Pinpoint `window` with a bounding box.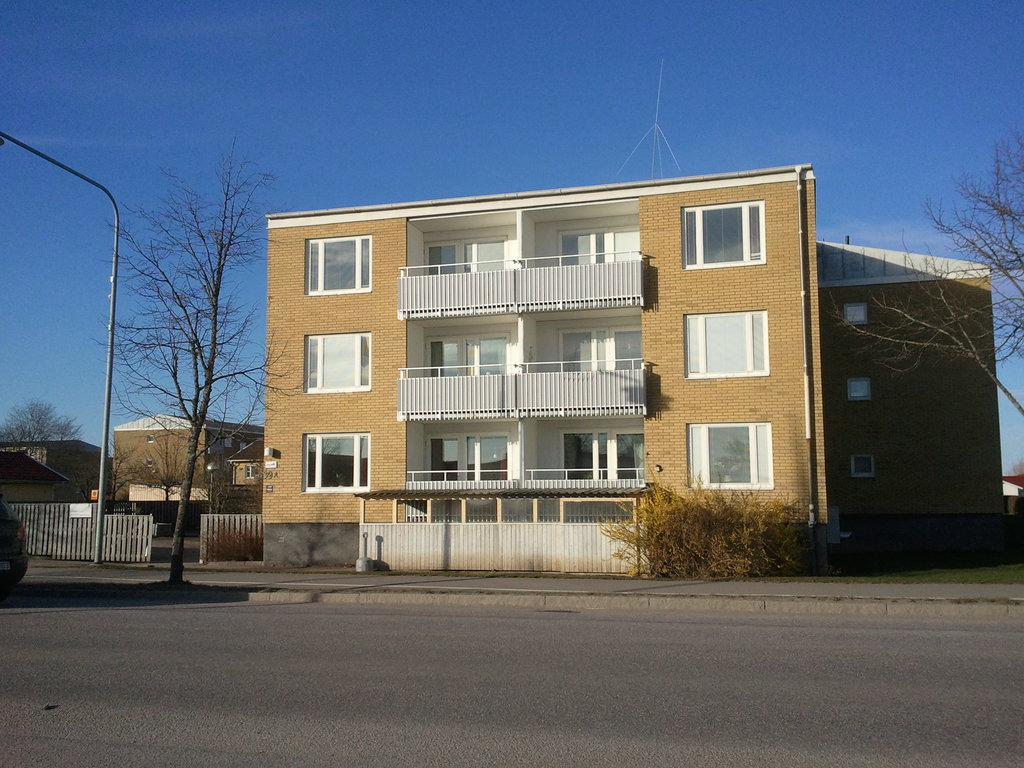
836,307,868,325.
